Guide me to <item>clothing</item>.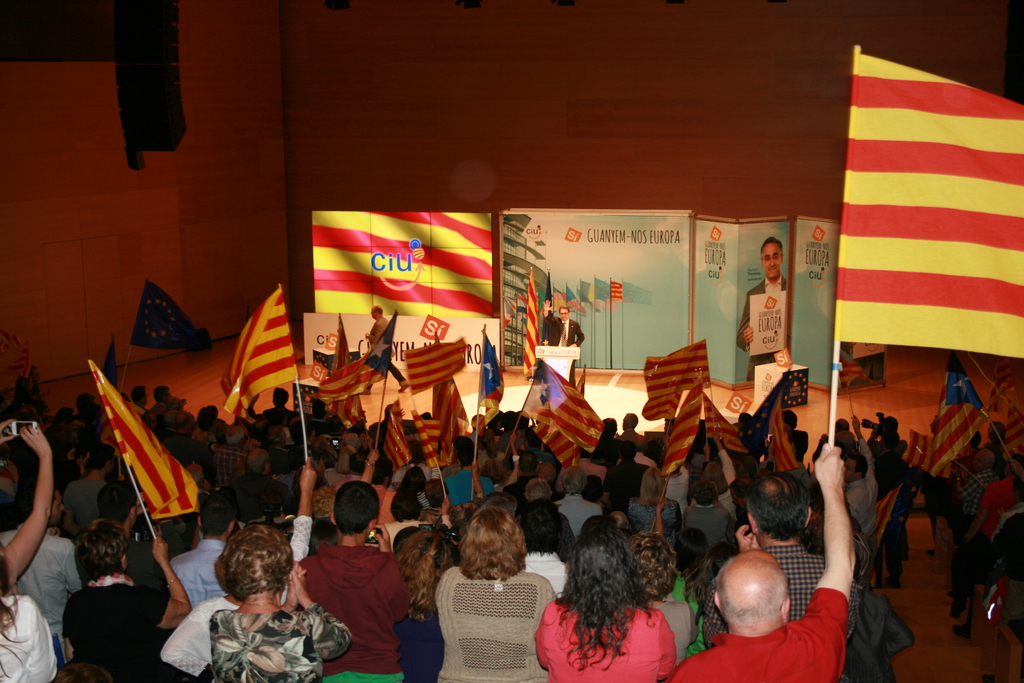
Guidance: bbox(674, 584, 847, 682).
